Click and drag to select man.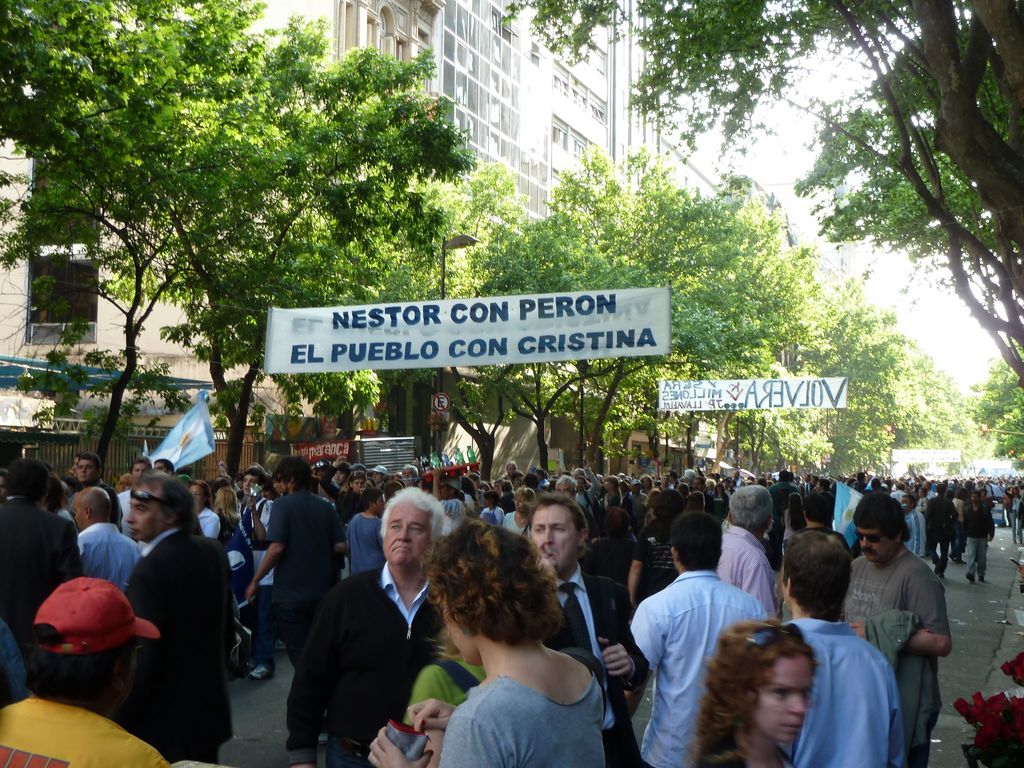
Selection: x1=429, y1=467, x2=465, y2=529.
